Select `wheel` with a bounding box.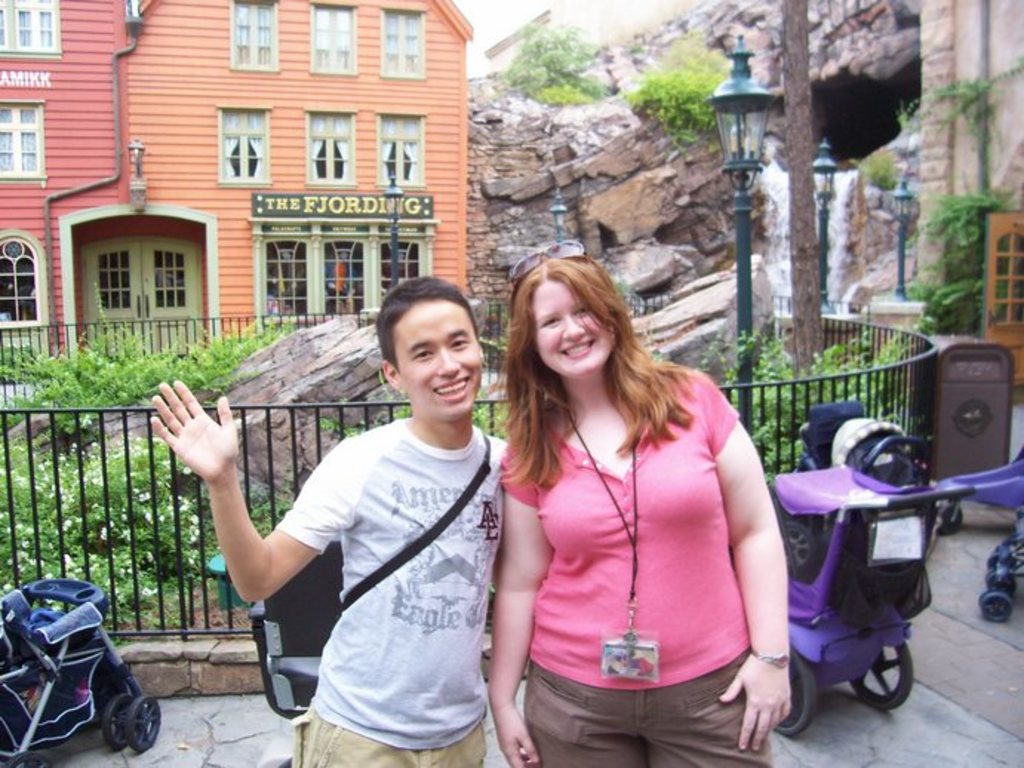
bbox=(975, 590, 1017, 630).
